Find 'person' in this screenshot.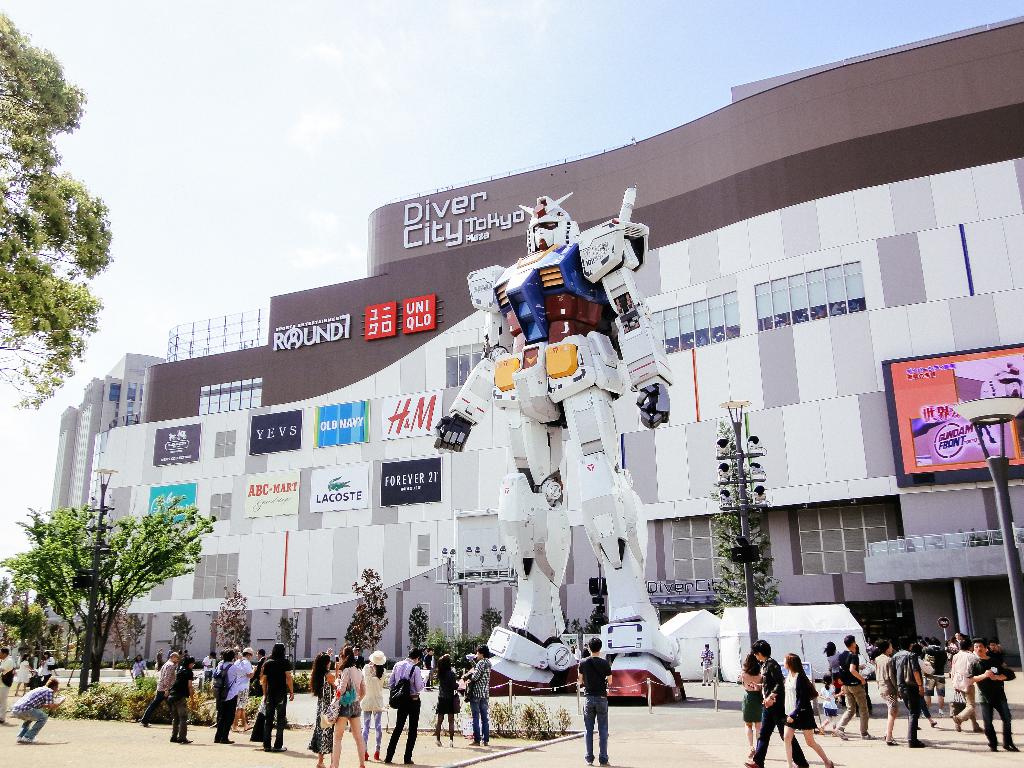
The bounding box for 'person' is <region>438, 655, 456, 739</region>.
